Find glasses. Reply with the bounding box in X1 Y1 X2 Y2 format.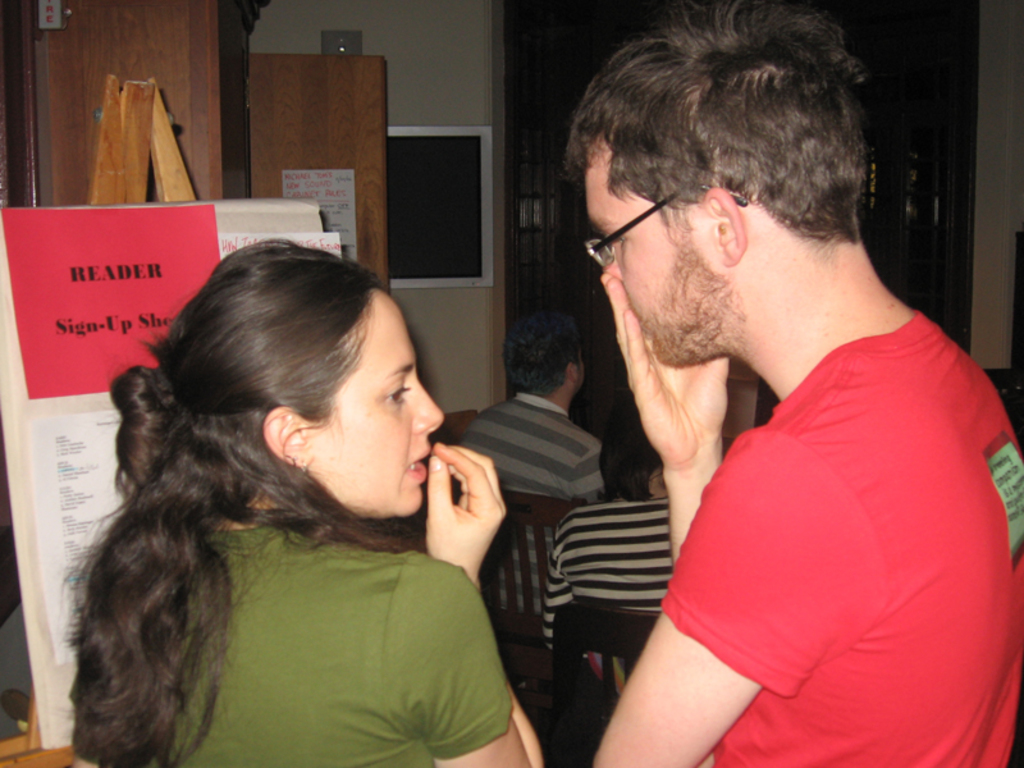
577 195 698 262.
